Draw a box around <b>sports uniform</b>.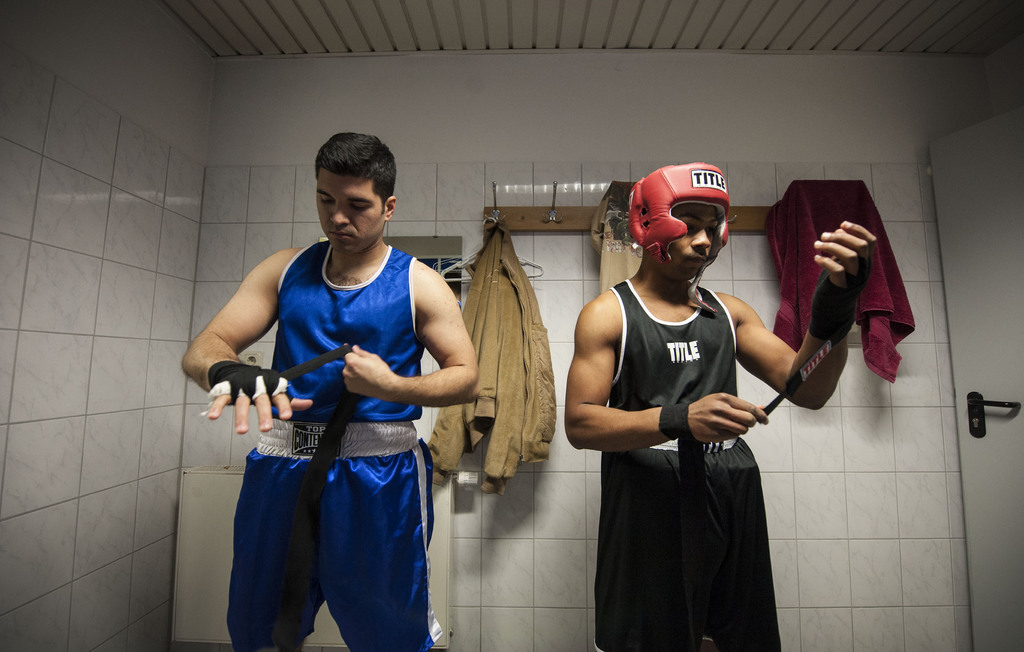
region(566, 179, 797, 614).
